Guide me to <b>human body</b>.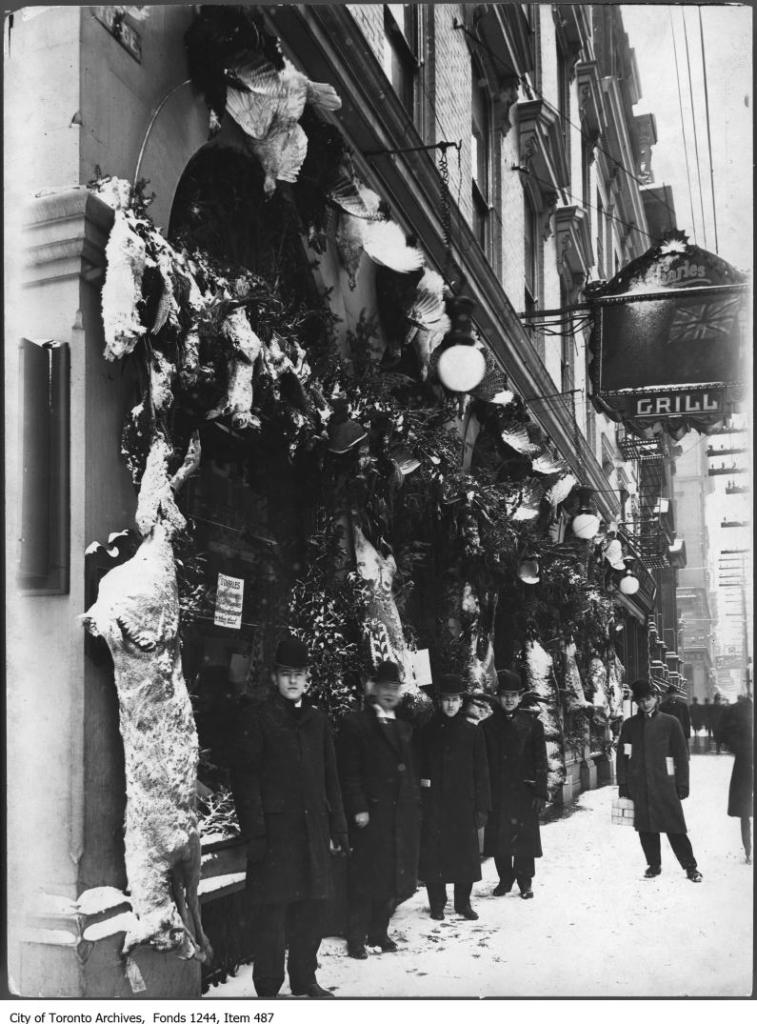
Guidance: <bbox>616, 676, 701, 881</bbox>.
